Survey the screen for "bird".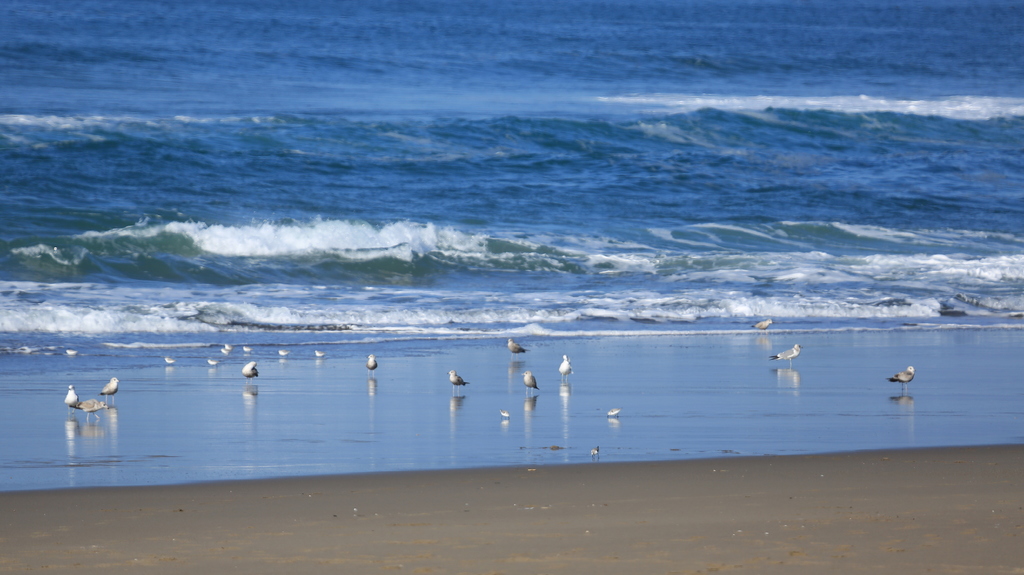
Survey found: l=65, t=349, r=76, b=356.
